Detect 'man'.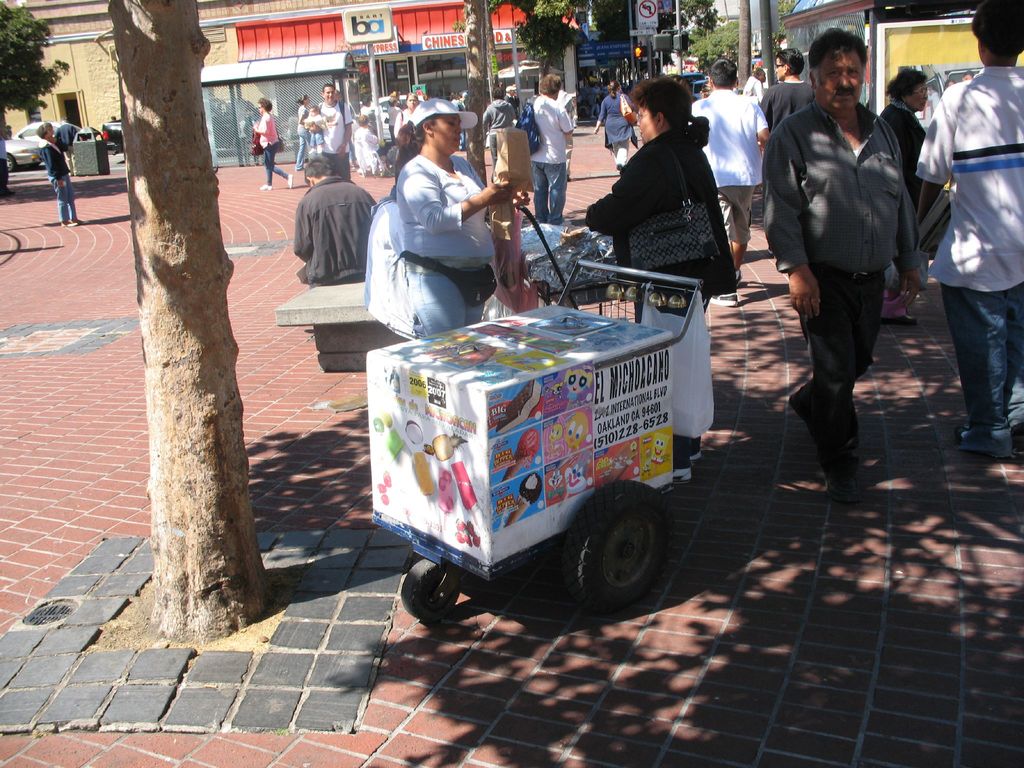
Detected at box(33, 120, 90, 230).
